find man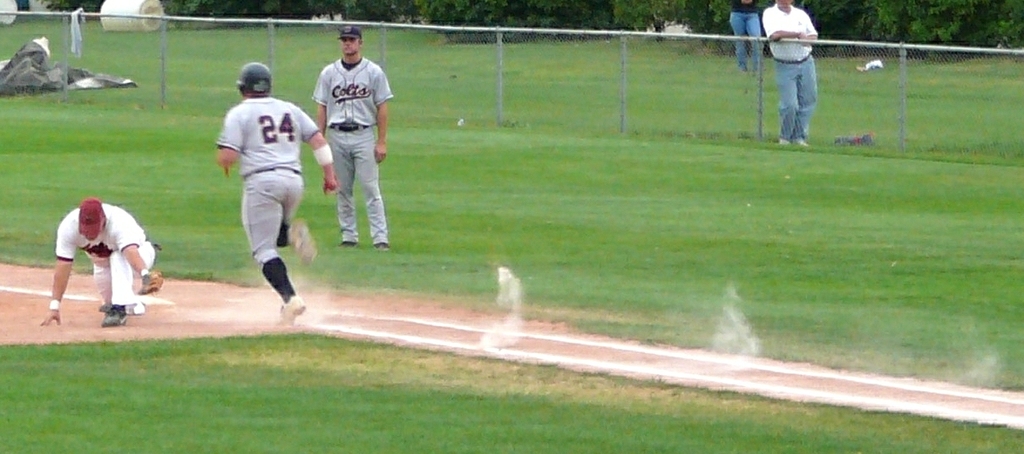
l=39, t=173, r=155, b=322
